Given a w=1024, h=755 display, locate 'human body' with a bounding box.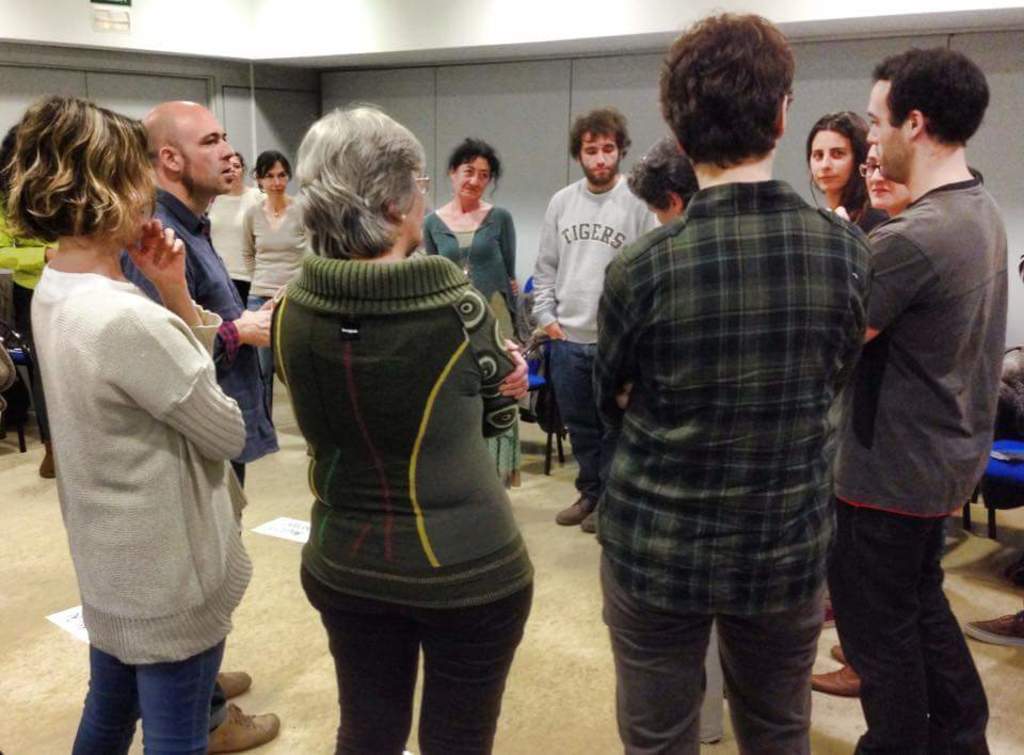
Located: {"x1": 119, "y1": 103, "x2": 277, "y2": 752}.
